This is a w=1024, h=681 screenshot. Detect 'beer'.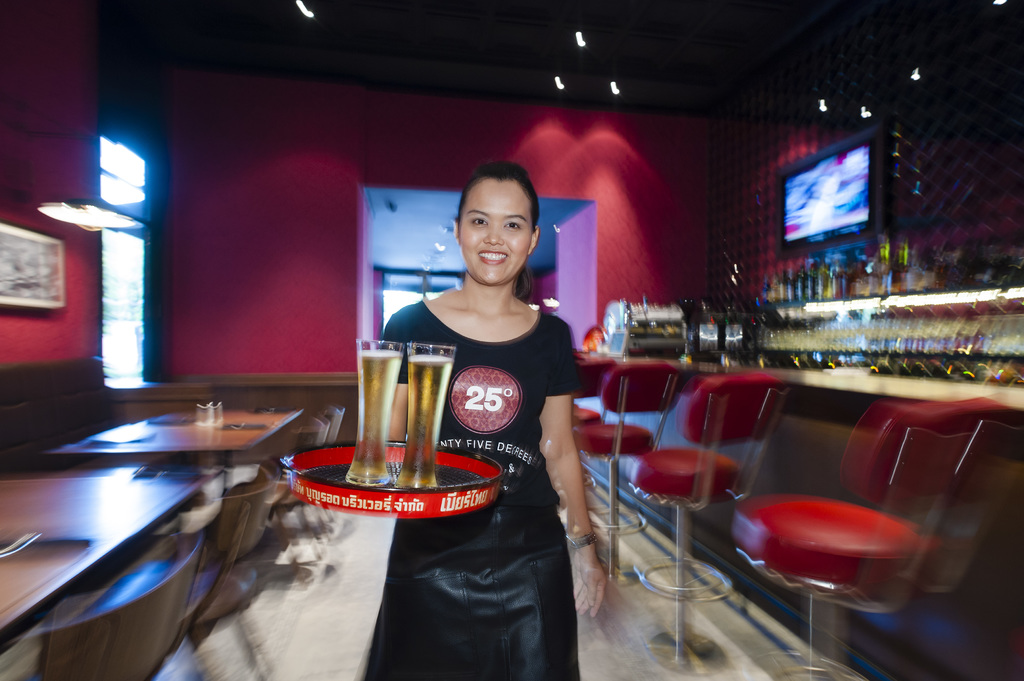
[x1=399, y1=328, x2=444, y2=488].
